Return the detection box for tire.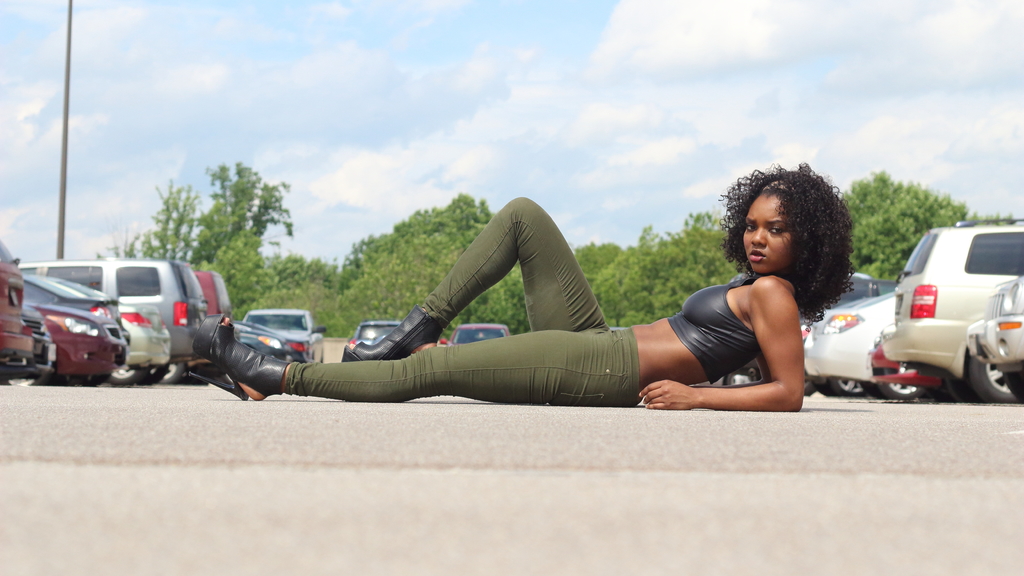
<box>2,374,36,385</box>.
